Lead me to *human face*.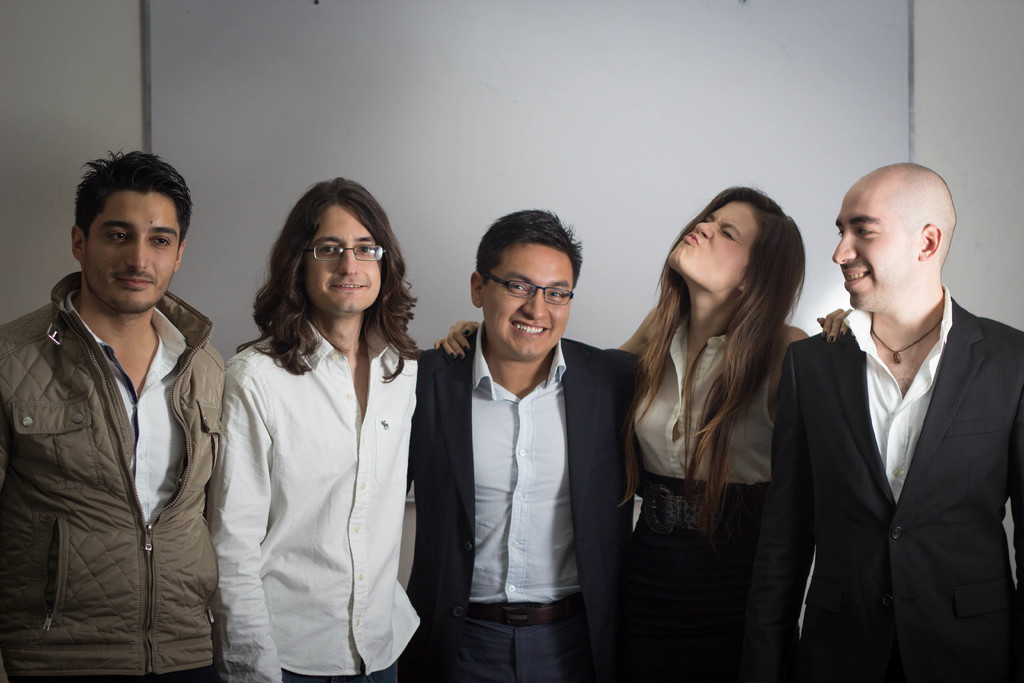
Lead to x1=308 y1=205 x2=384 y2=310.
